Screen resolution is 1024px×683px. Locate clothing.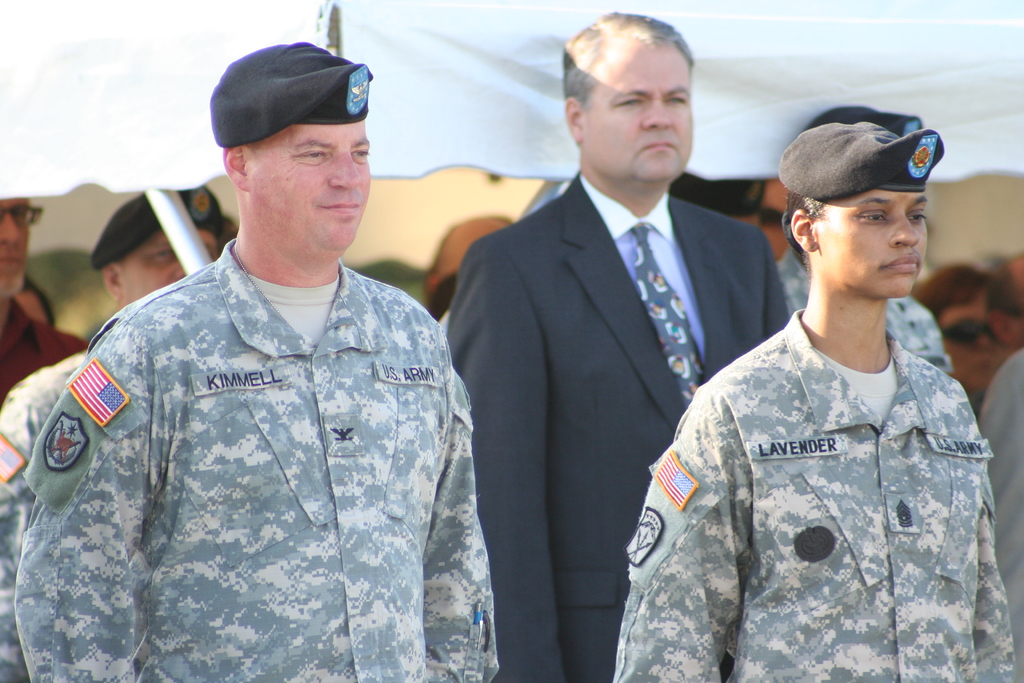
l=6, t=348, r=93, b=682.
